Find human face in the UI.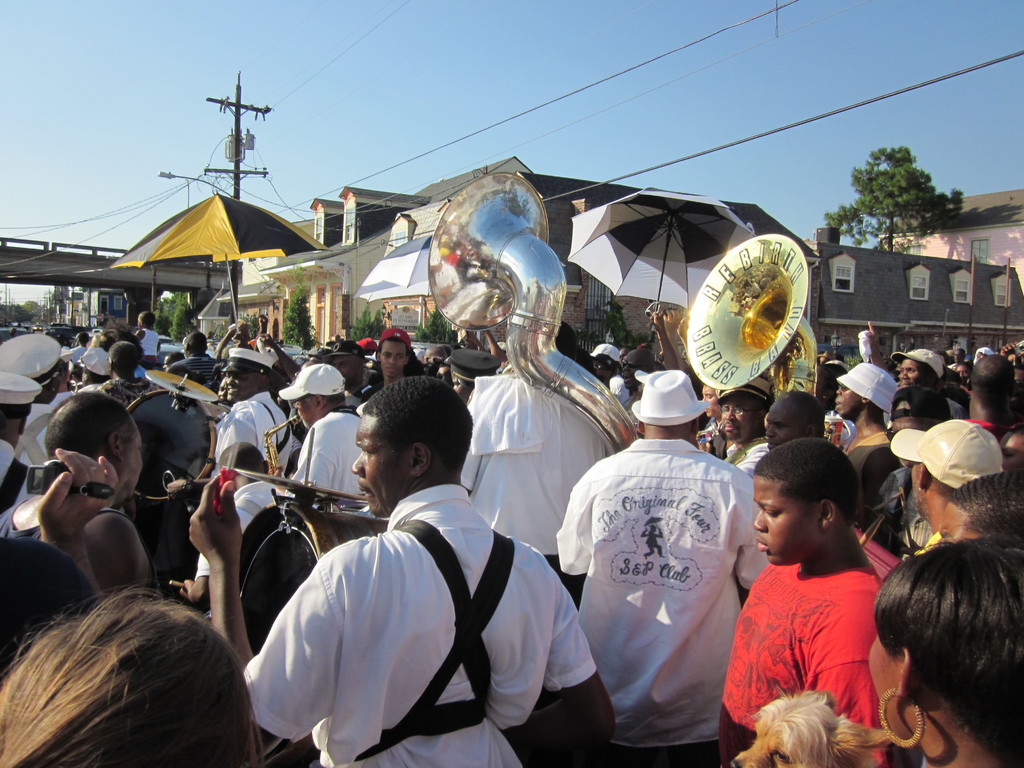
UI element at 834/385/861/417.
